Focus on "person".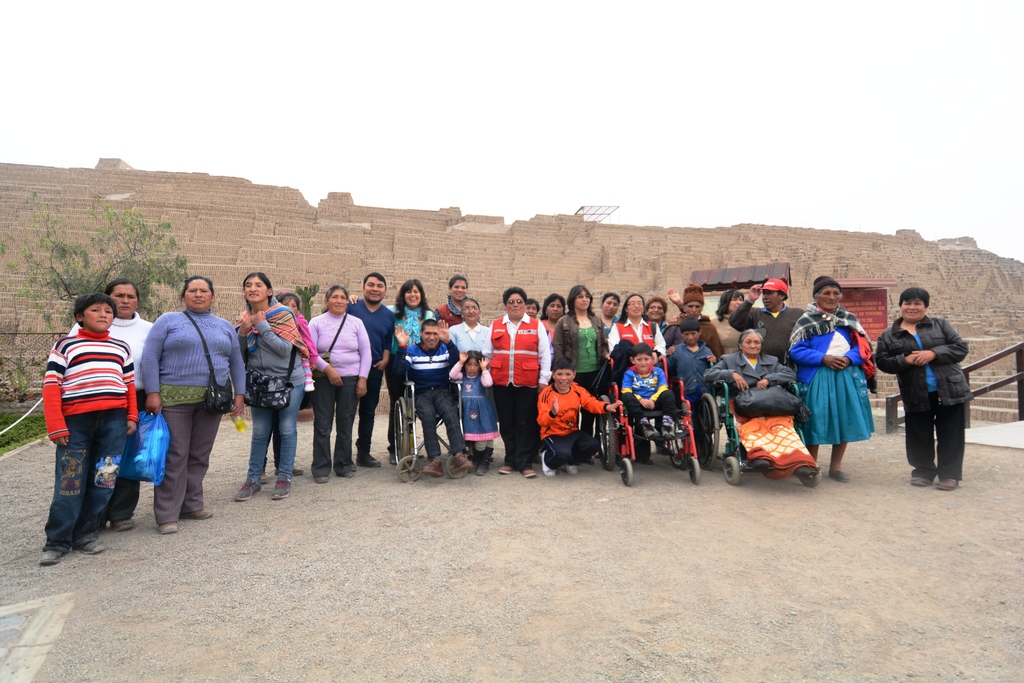
Focused at 607 290 675 456.
